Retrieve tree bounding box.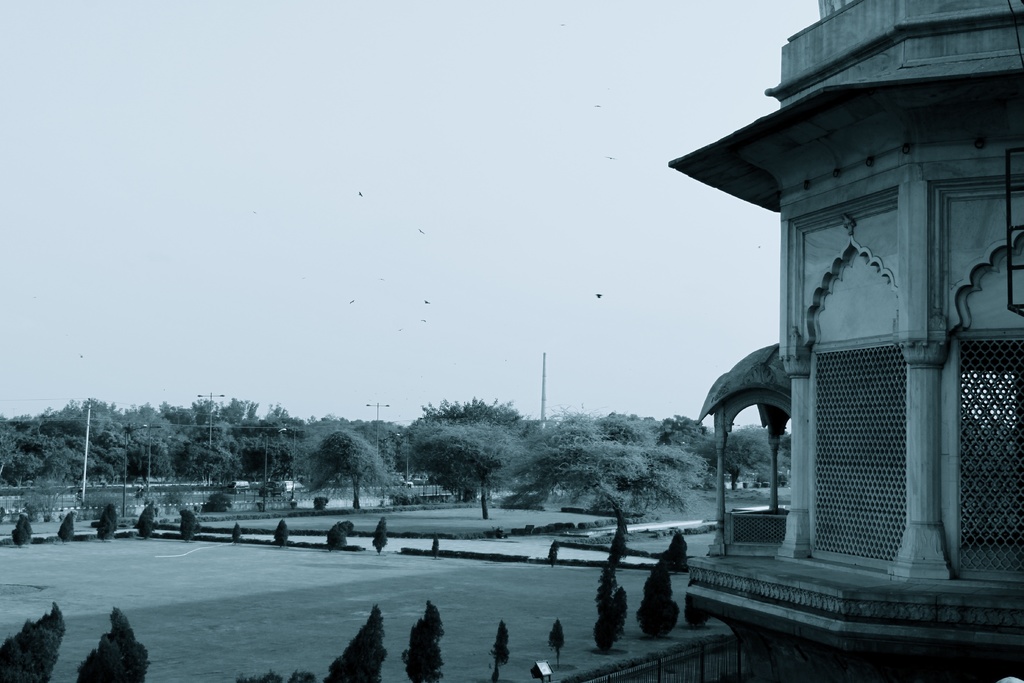
Bounding box: BBox(136, 437, 173, 474).
